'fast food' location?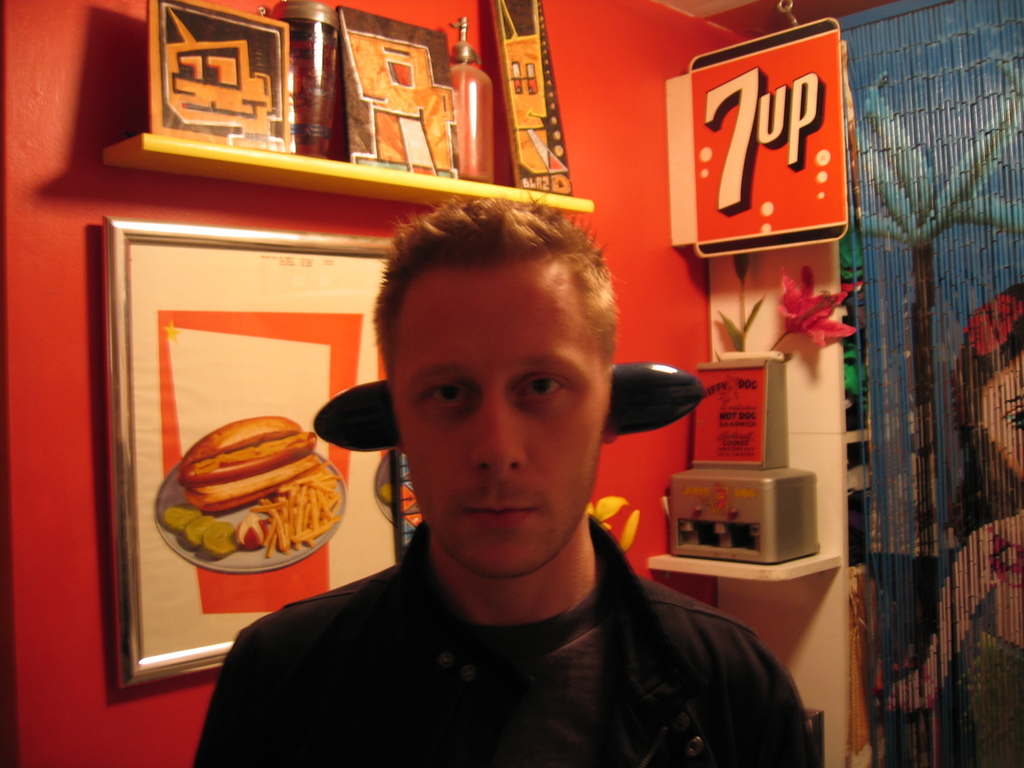
[173, 412, 317, 512]
